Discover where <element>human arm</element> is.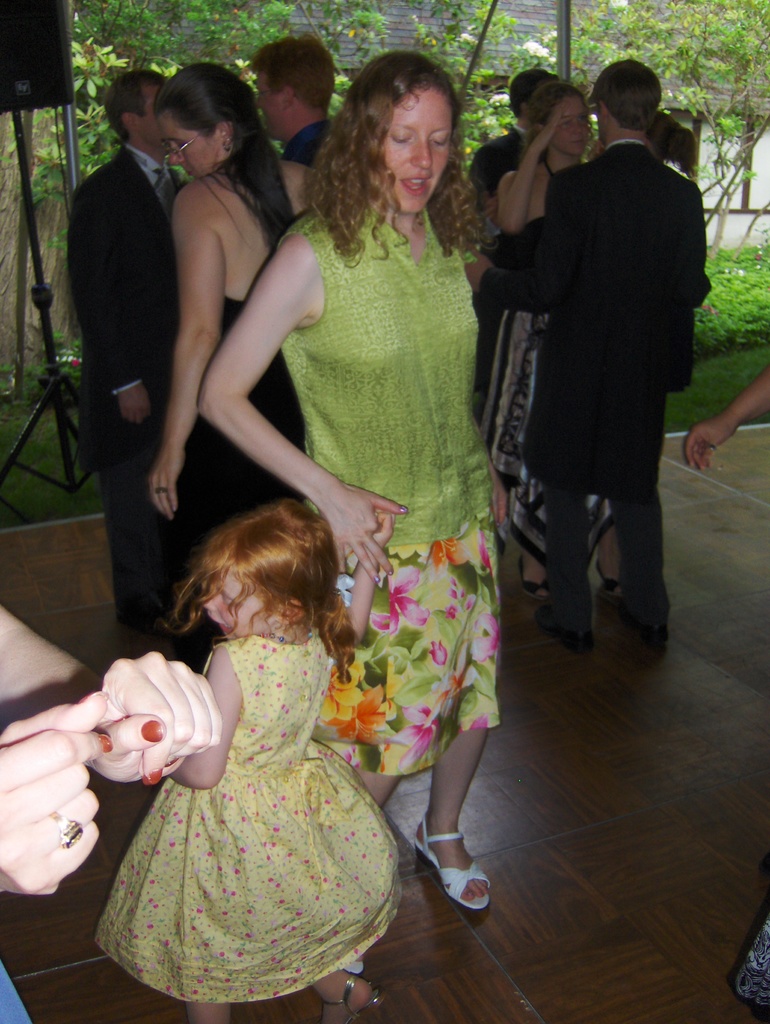
Discovered at box=[486, 447, 512, 525].
